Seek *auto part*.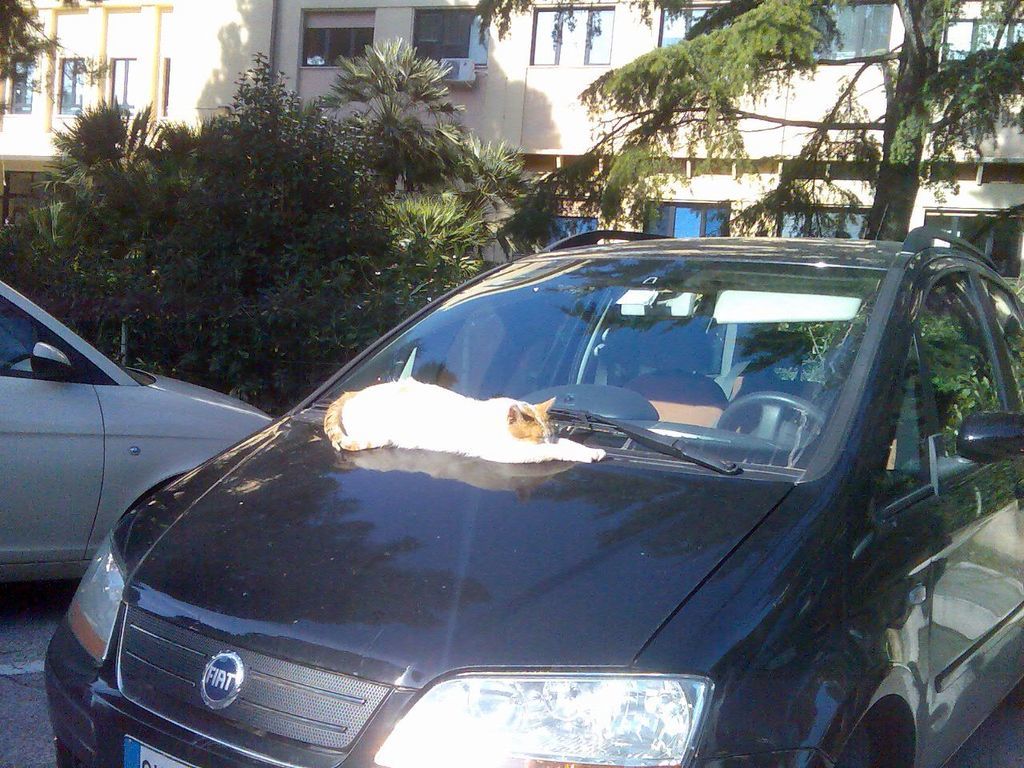
bbox=[417, 667, 734, 754].
